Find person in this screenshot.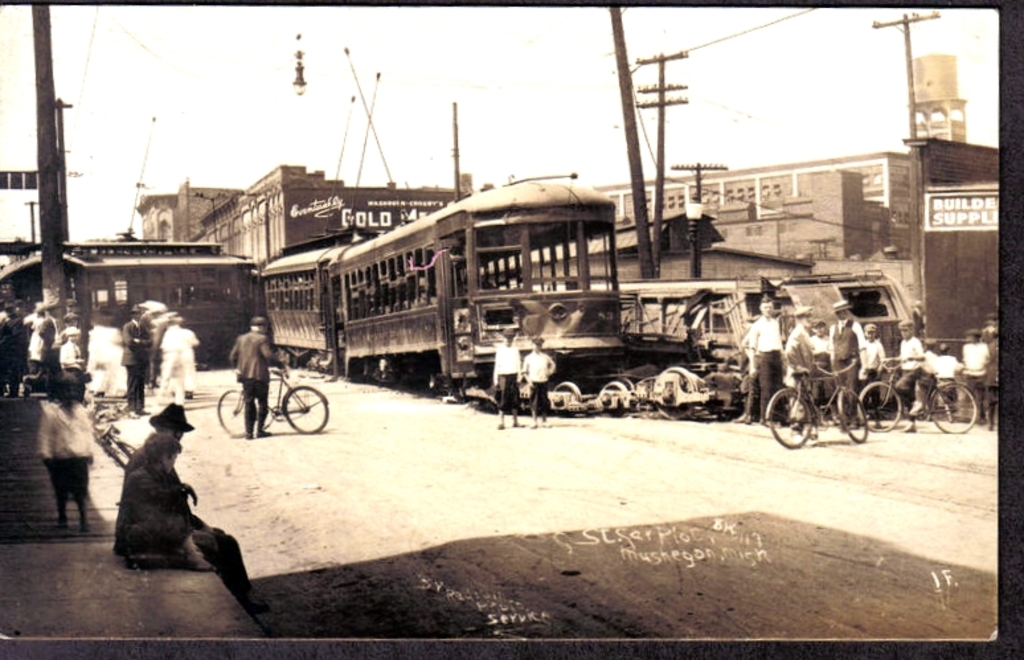
The bounding box for person is x1=488, y1=329, x2=521, y2=425.
